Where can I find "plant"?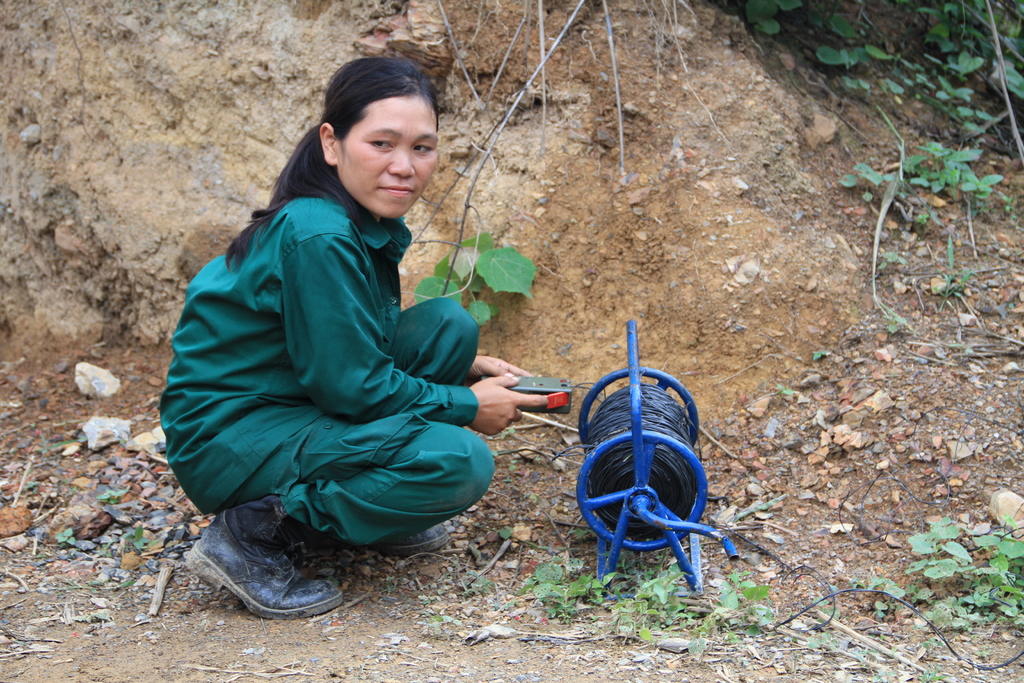
You can find it at 773, 382, 790, 399.
